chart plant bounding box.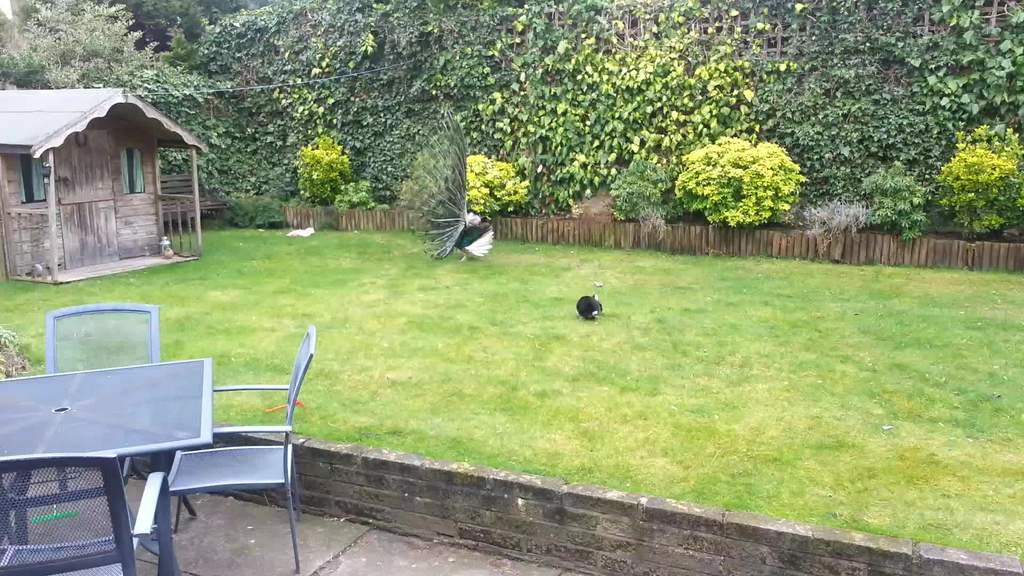
Charted: [454,152,533,213].
